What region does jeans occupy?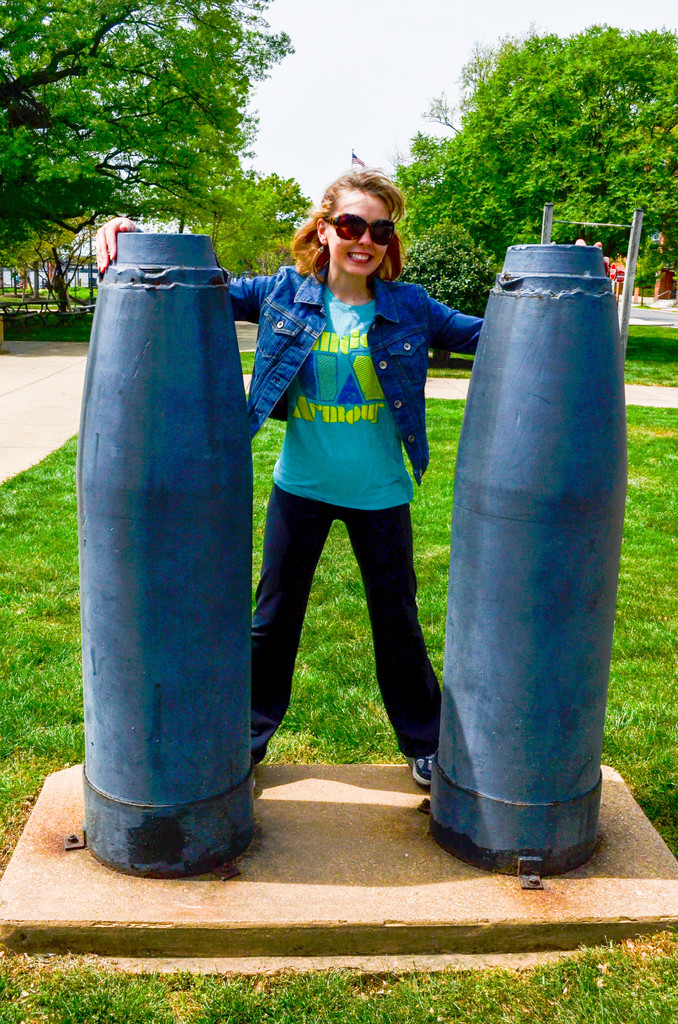
{"left": 250, "top": 478, "right": 444, "bottom": 756}.
